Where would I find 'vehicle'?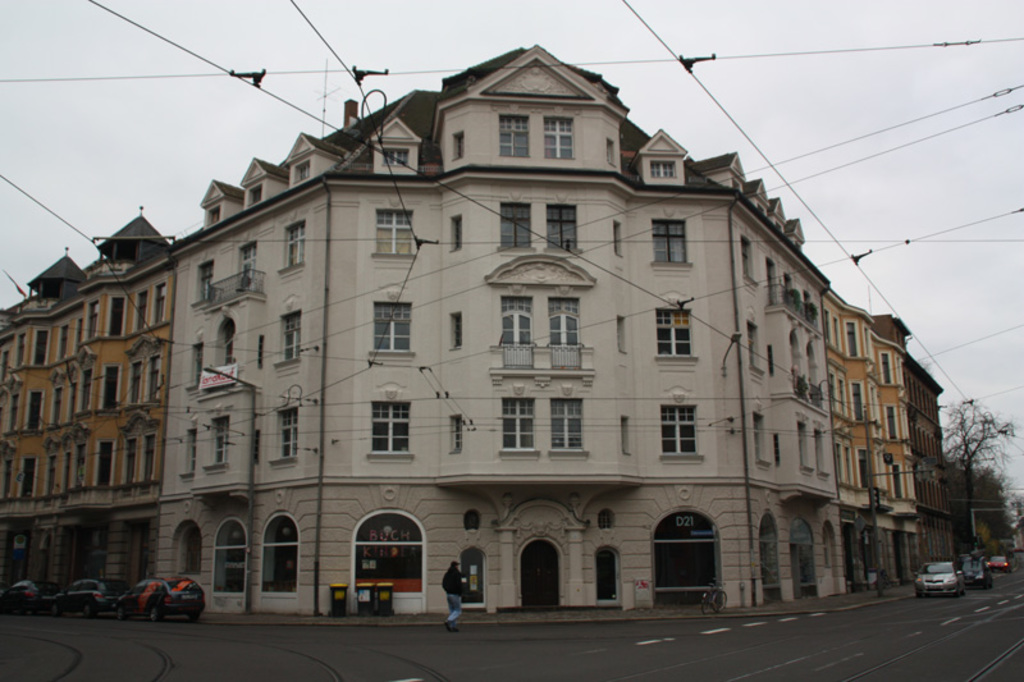
At 114/573/205/623.
